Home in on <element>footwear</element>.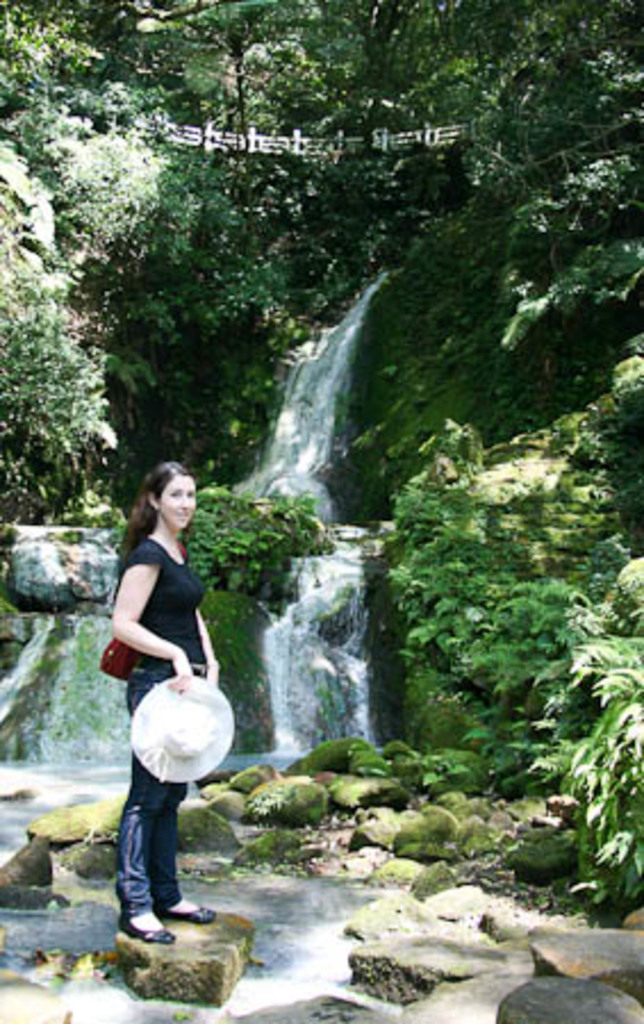
Homed in at 118, 912, 175, 942.
